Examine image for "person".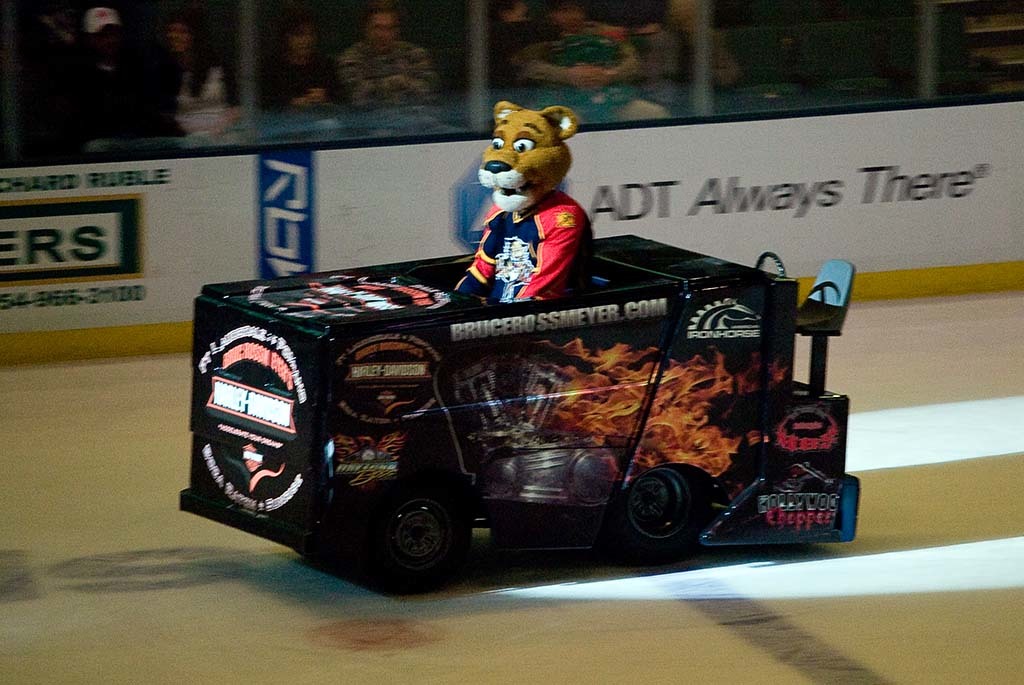
Examination result: select_region(335, 5, 441, 114).
